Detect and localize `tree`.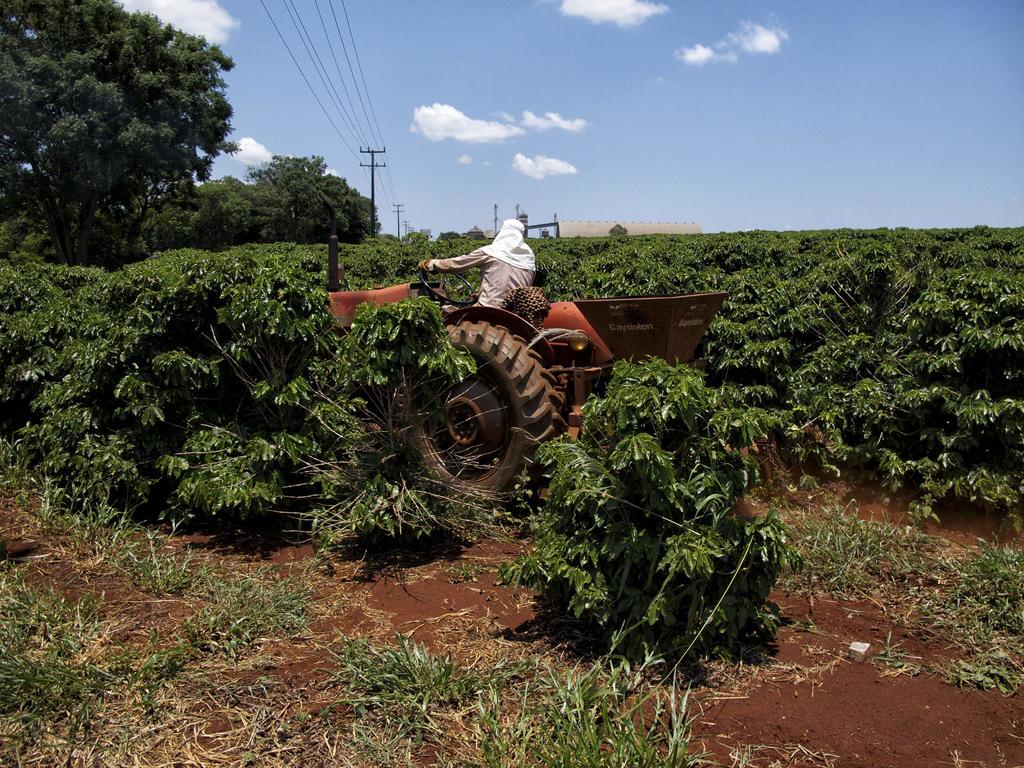
Localized at bbox(608, 219, 628, 240).
